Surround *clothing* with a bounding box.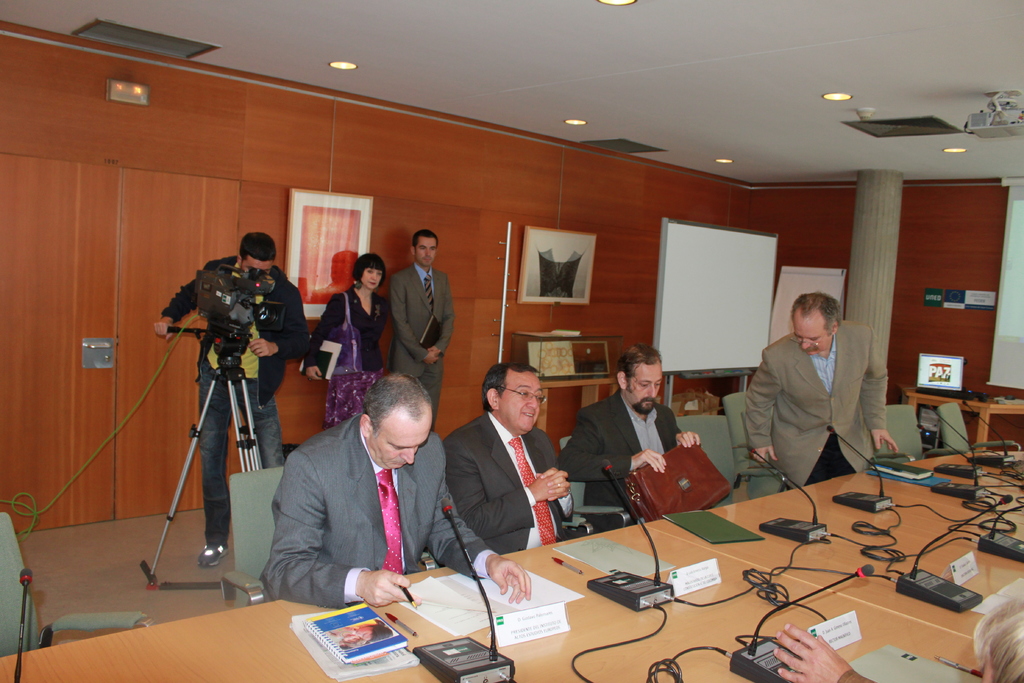
(554, 387, 684, 534).
